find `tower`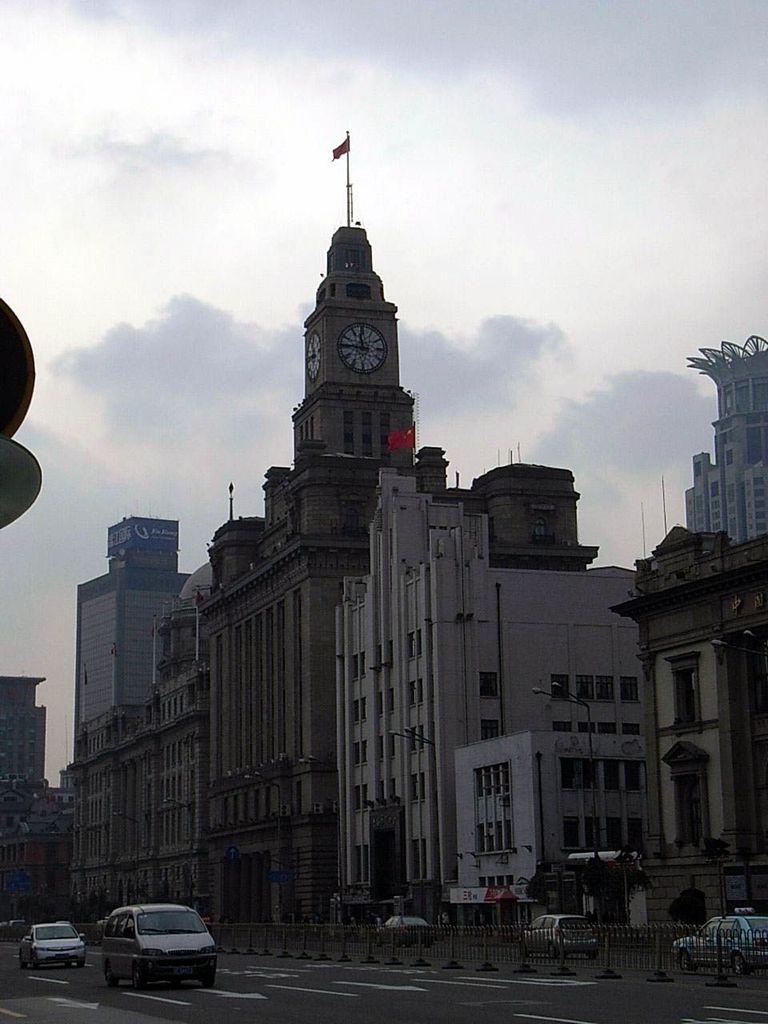
l=199, t=220, r=422, b=956
